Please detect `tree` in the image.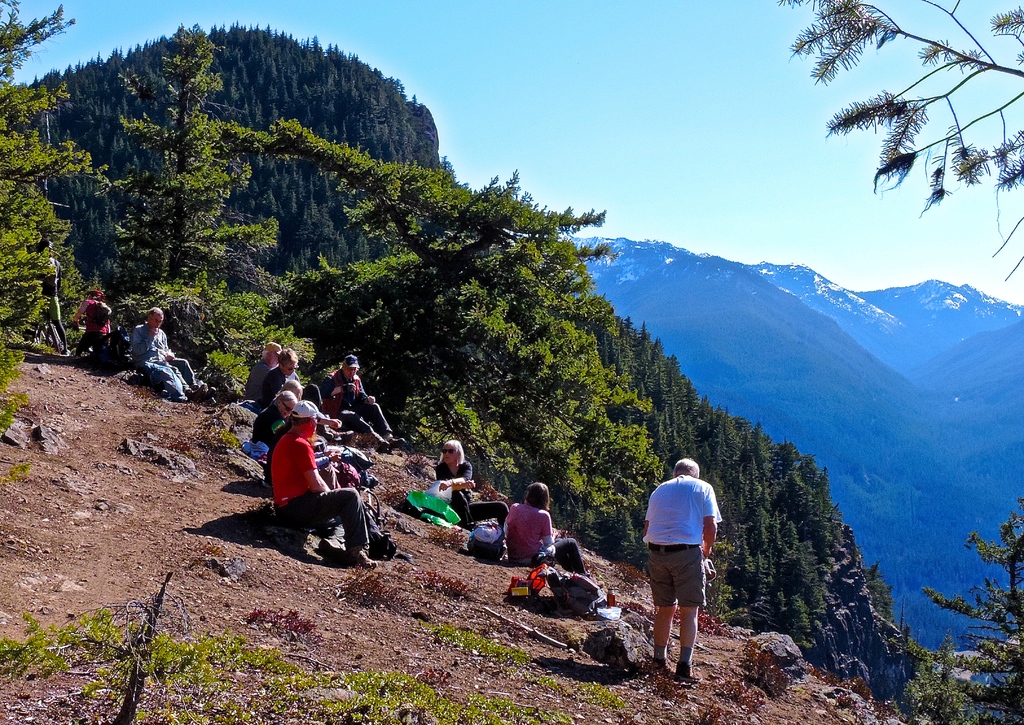
<bbox>116, 17, 284, 368</bbox>.
